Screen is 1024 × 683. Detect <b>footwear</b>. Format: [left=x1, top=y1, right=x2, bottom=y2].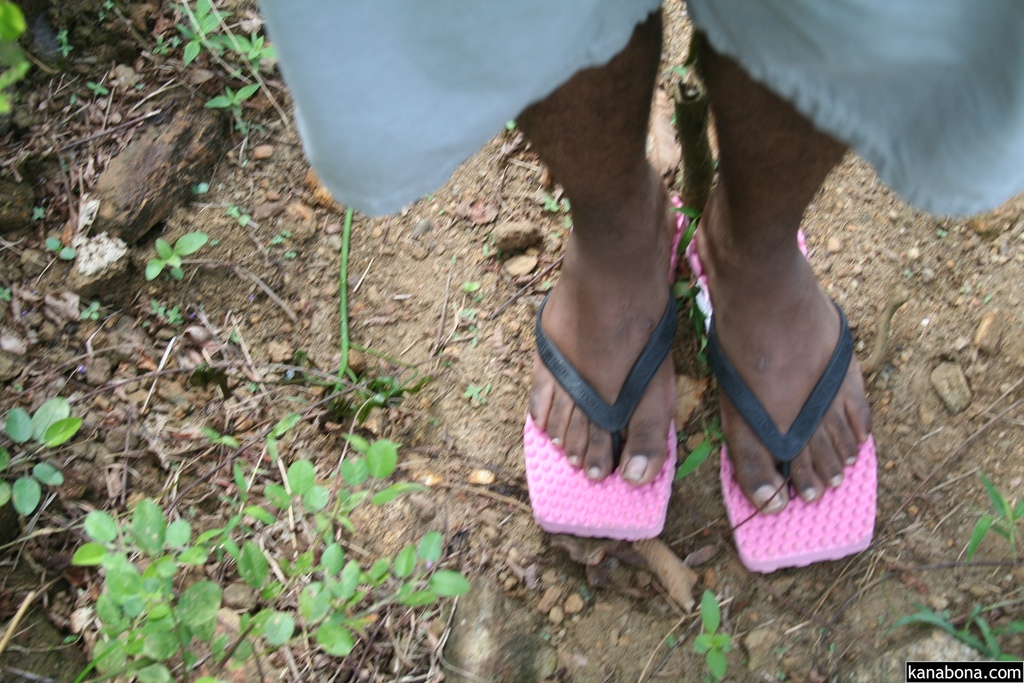
[left=698, top=197, right=888, bottom=582].
